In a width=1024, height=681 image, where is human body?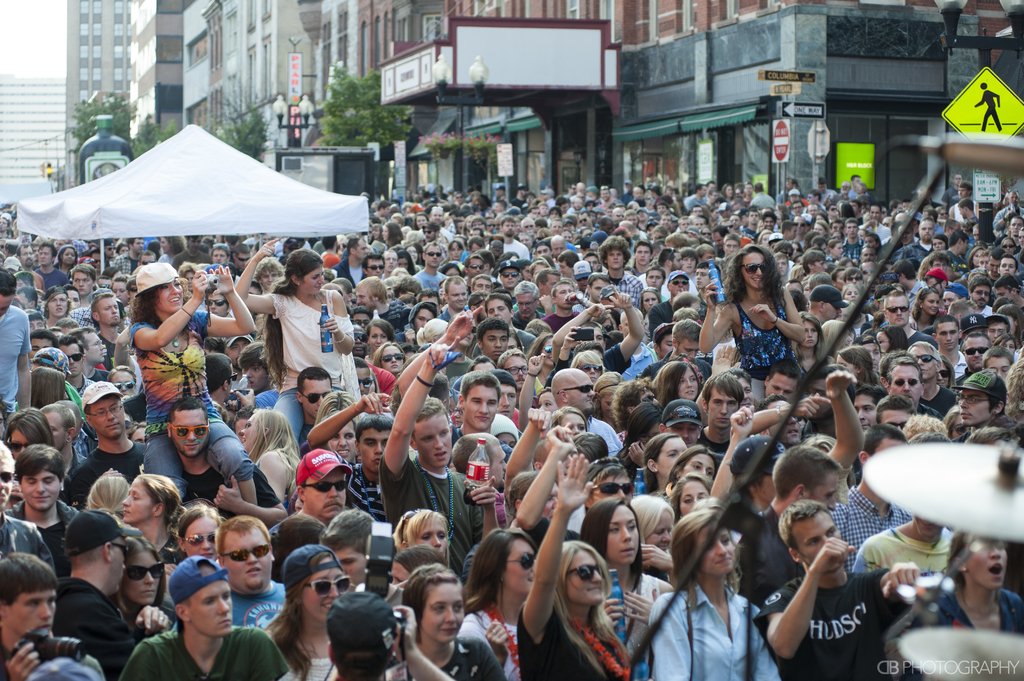
select_region(63, 377, 152, 513).
